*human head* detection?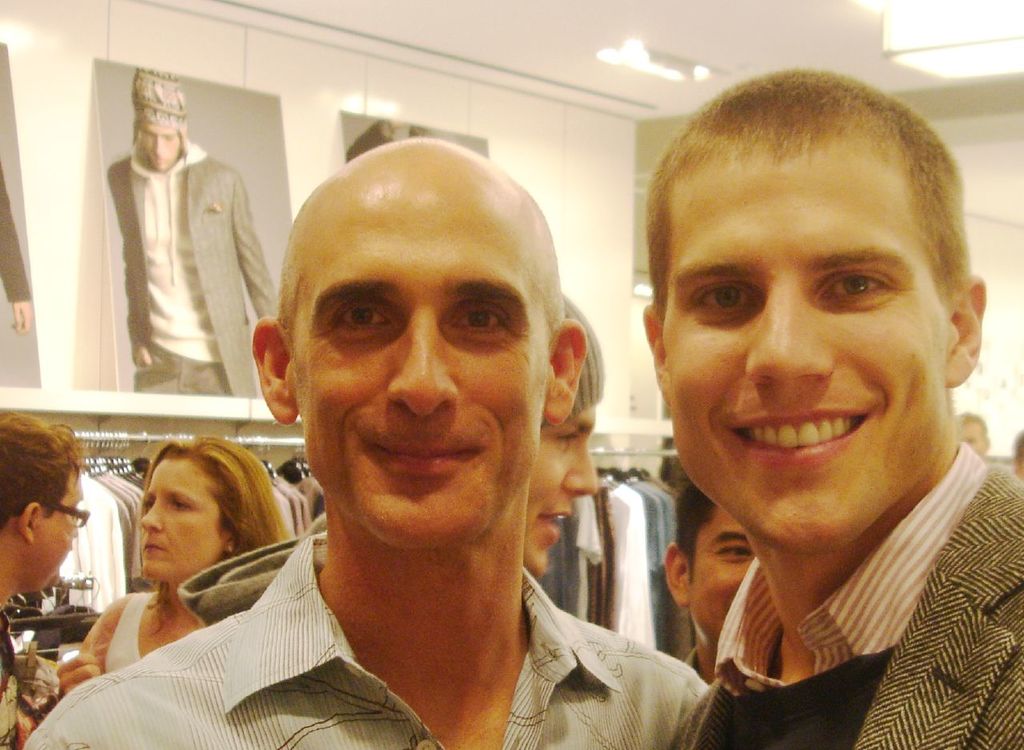
l=138, t=432, r=278, b=576
